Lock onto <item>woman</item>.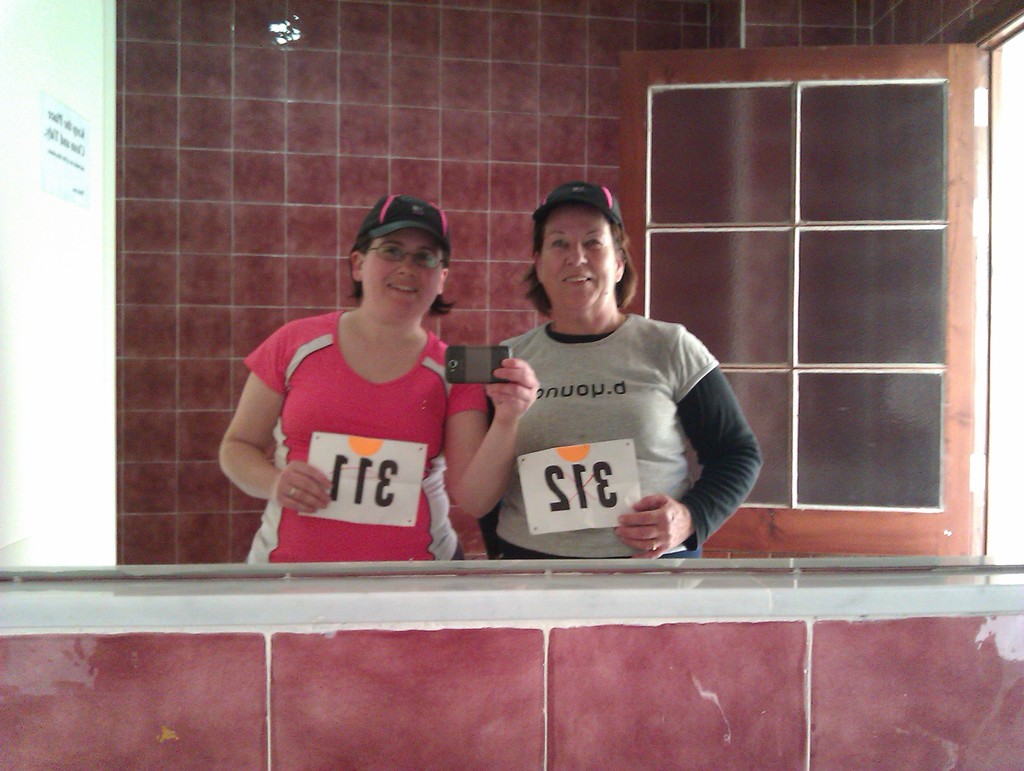
Locked: (212, 202, 498, 592).
